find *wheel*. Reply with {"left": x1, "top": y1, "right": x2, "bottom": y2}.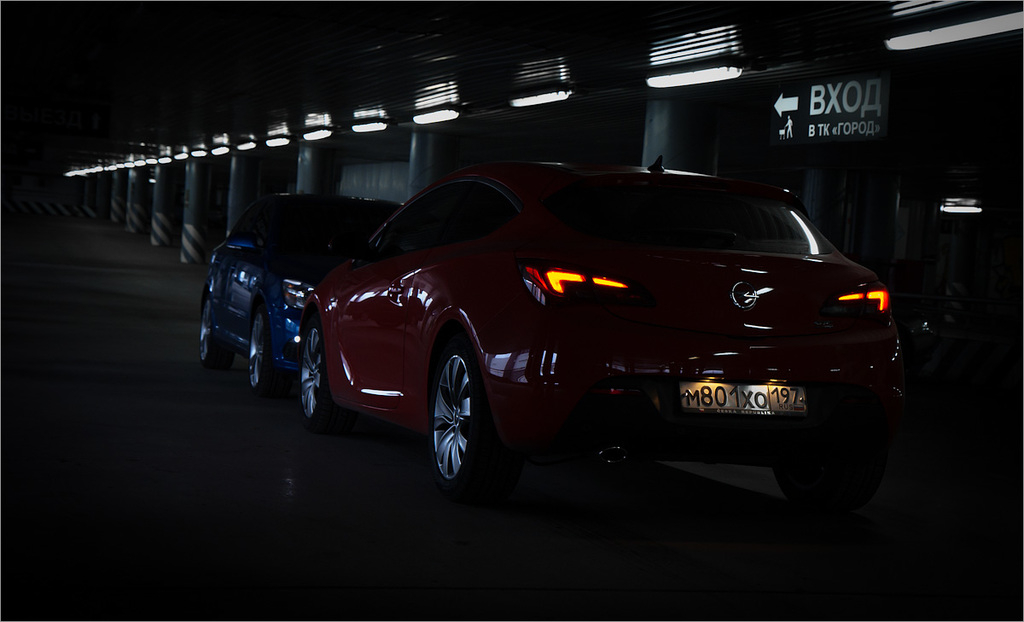
{"left": 196, "top": 299, "right": 231, "bottom": 369}.
